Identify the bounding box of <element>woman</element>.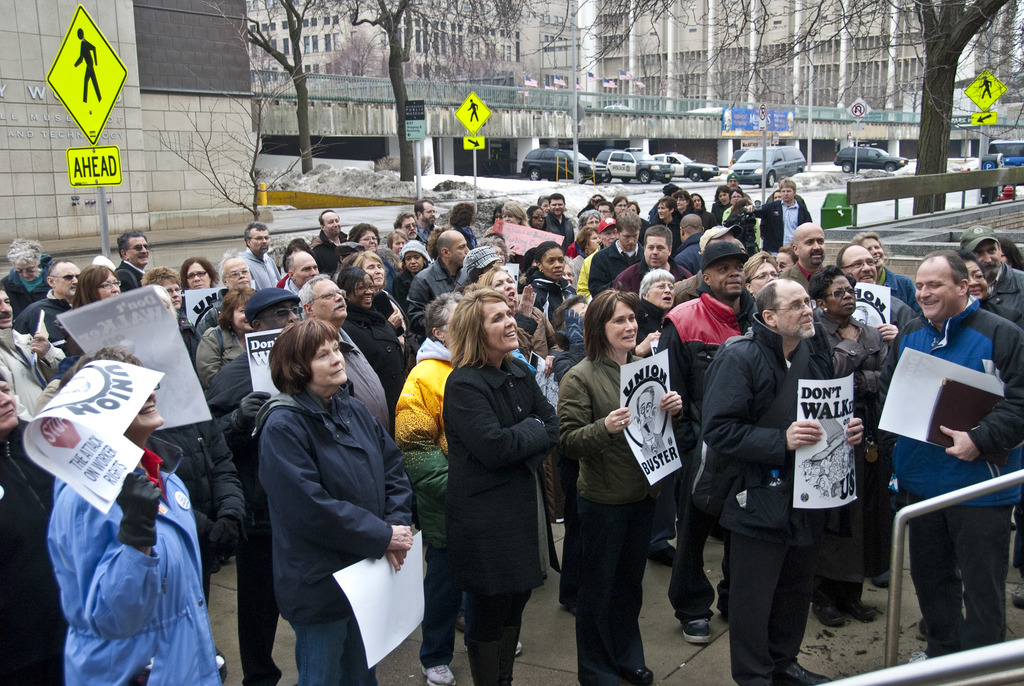
l=255, t=317, r=426, b=685.
